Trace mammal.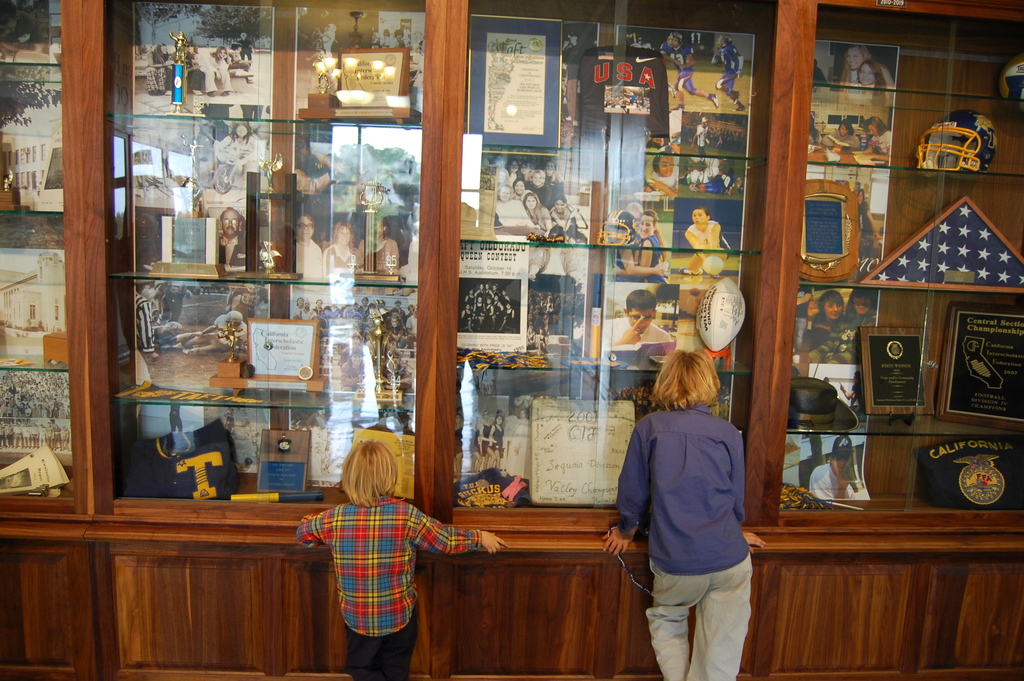
Traced to BBox(835, 371, 862, 405).
